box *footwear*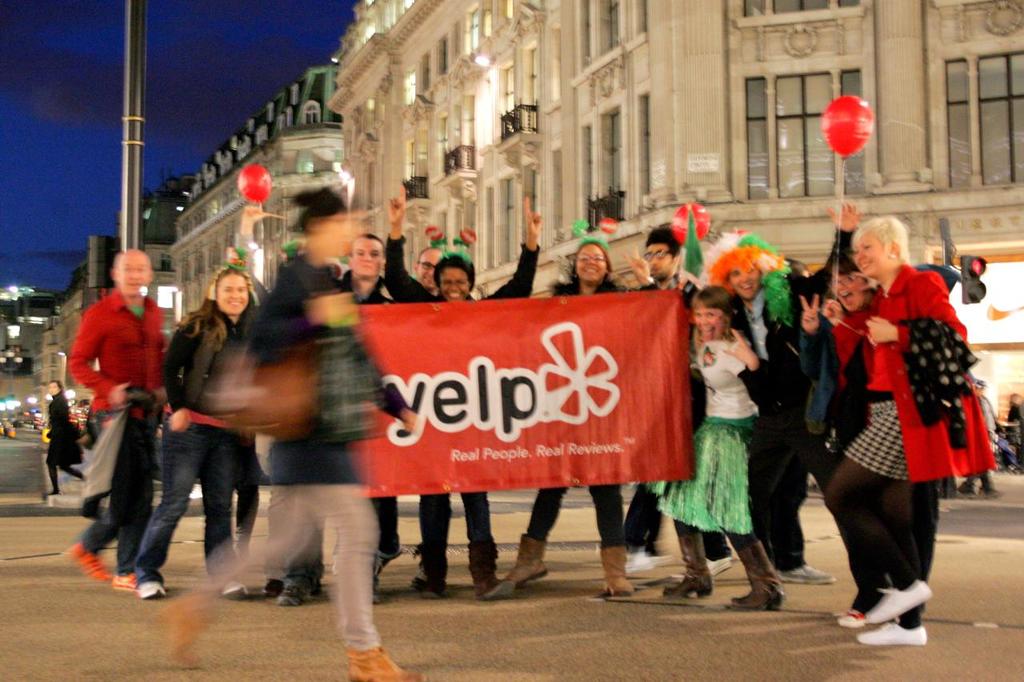
l=708, t=548, r=730, b=578
